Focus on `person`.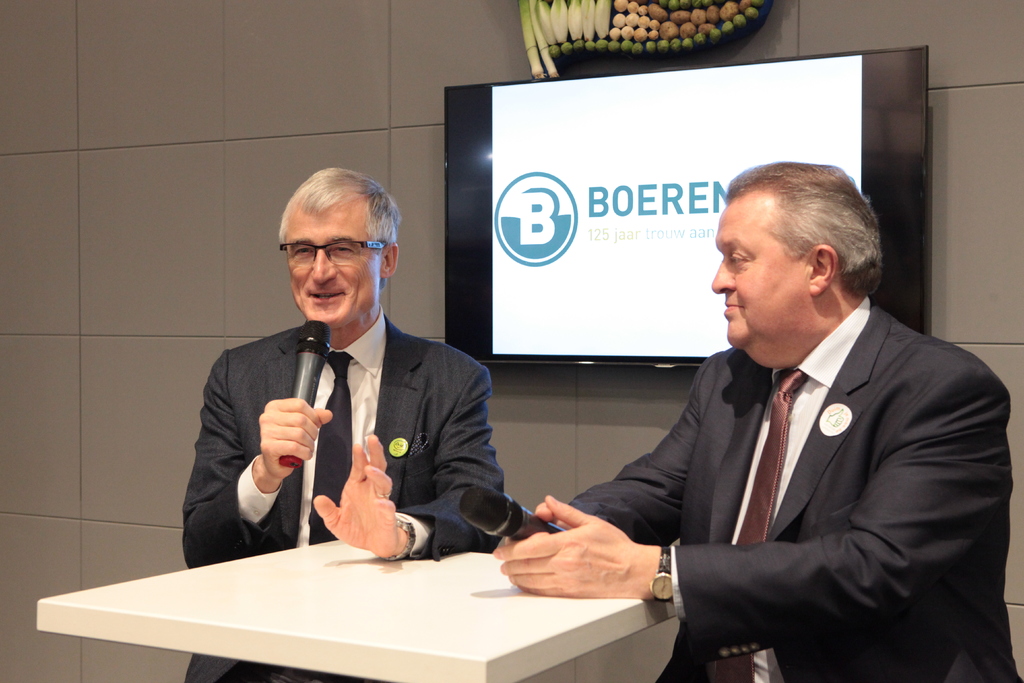
Focused at {"x1": 492, "y1": 158, "x2": 1023, "y2": 682}.
